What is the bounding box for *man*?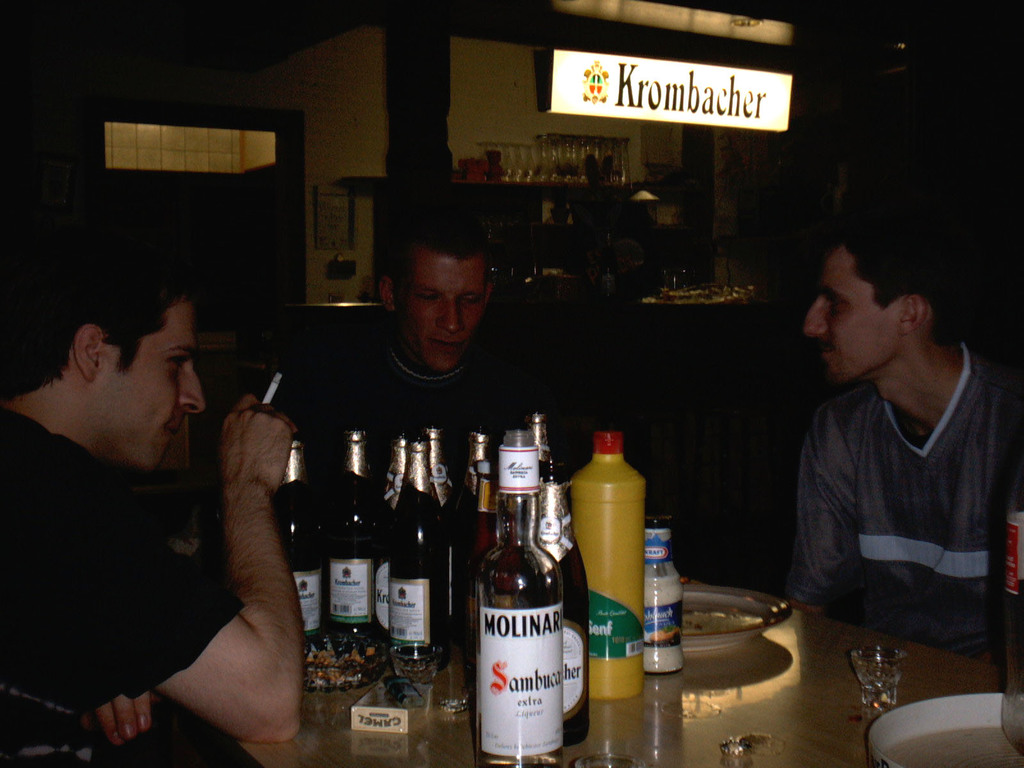
(799,213,1023,659).
